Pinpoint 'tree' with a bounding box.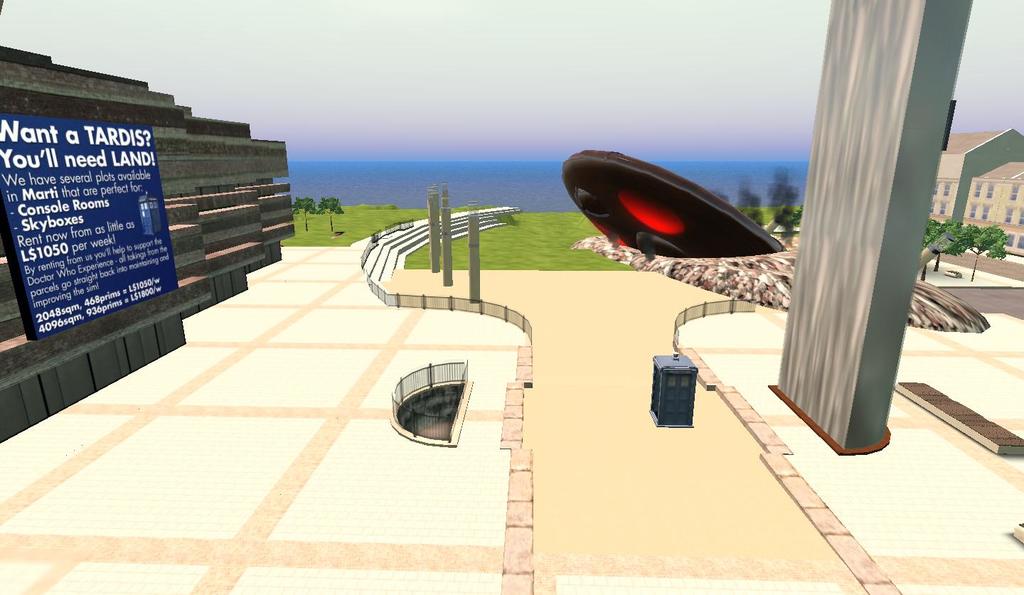
{"left": 926, "top": 220, "right": 974, "bottom": 296}.
